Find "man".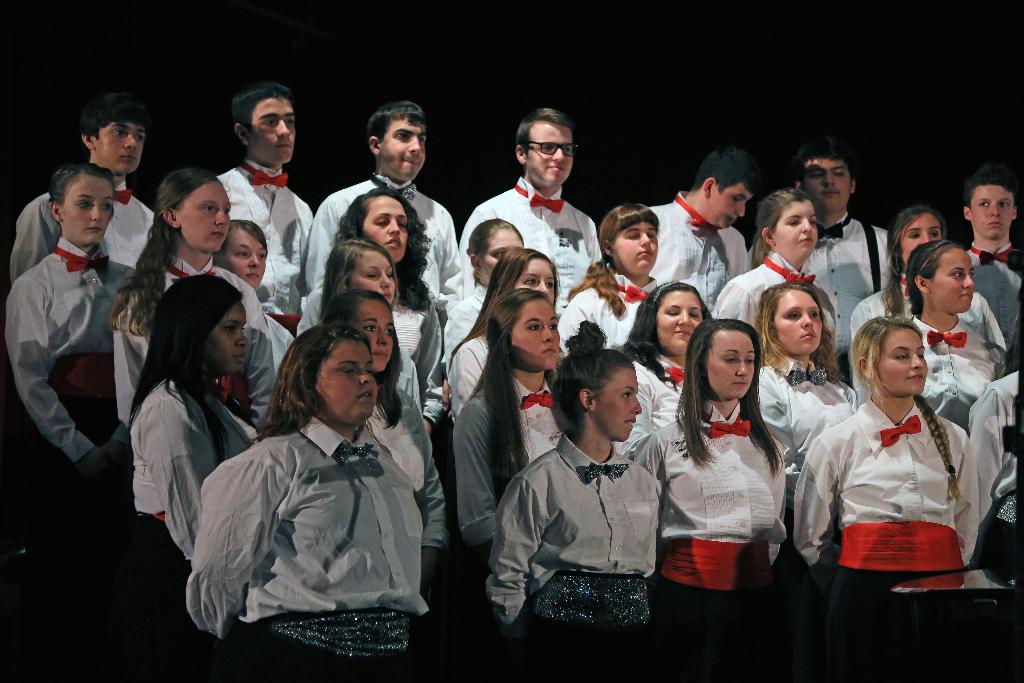
[953,160,1023,370].
